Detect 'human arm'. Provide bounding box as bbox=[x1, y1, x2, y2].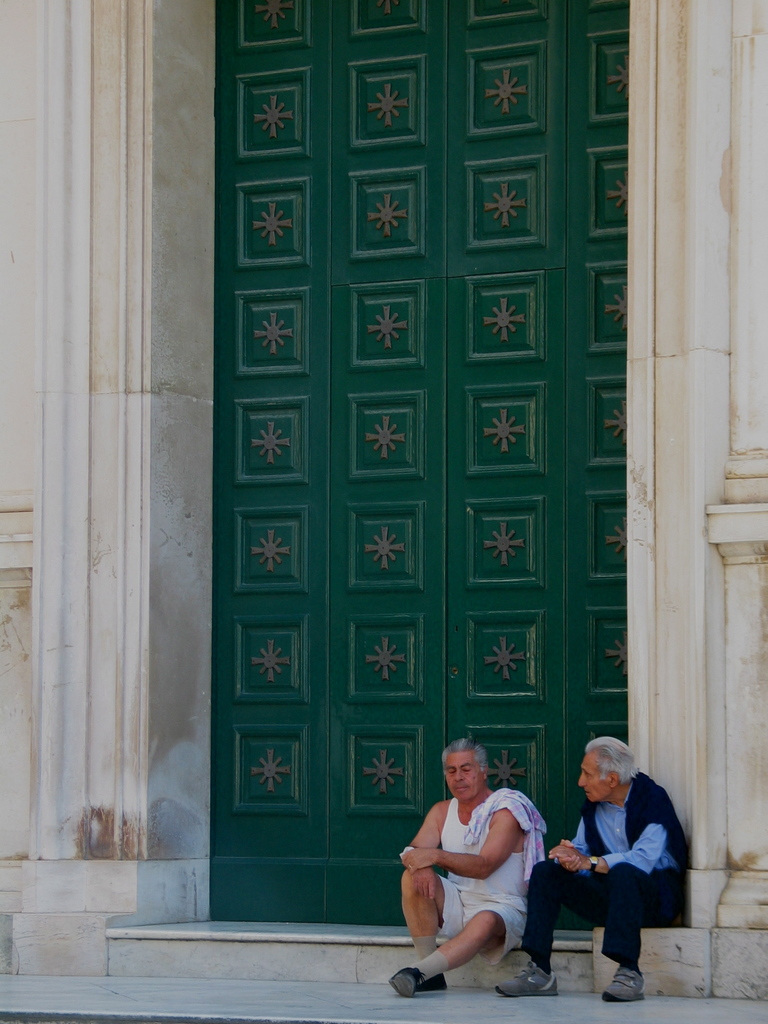
bbox=[544, 819, 589, 872].
